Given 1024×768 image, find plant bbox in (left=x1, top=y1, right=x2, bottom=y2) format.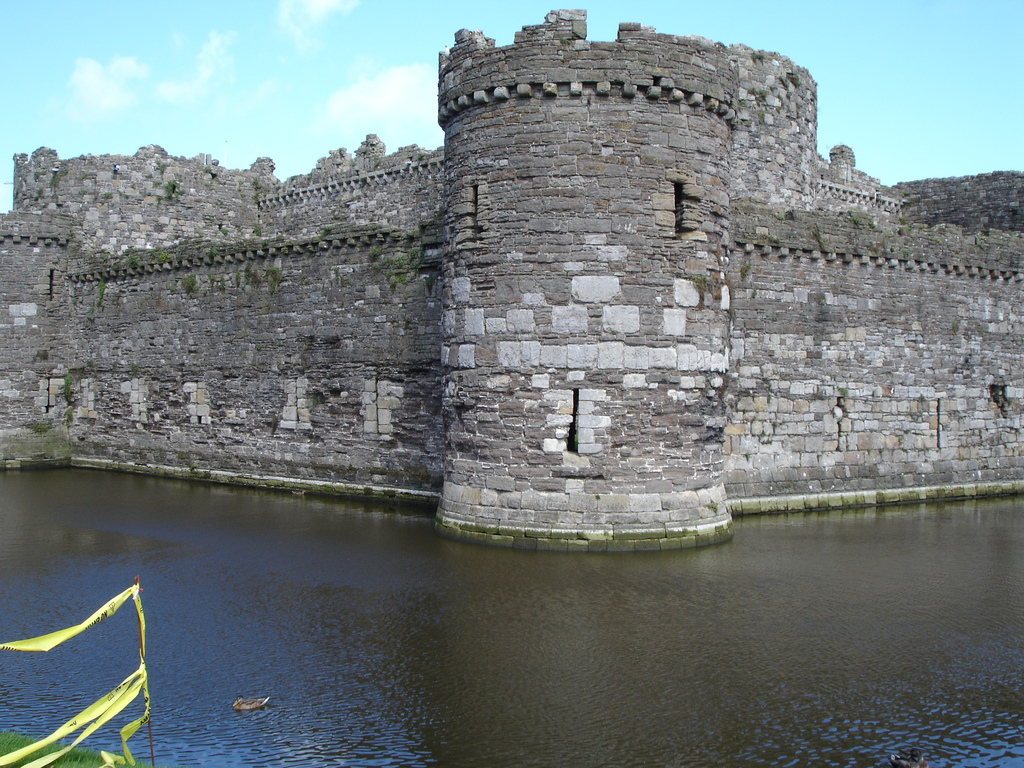
(left=899, top=218, right=906, bottom=224).
